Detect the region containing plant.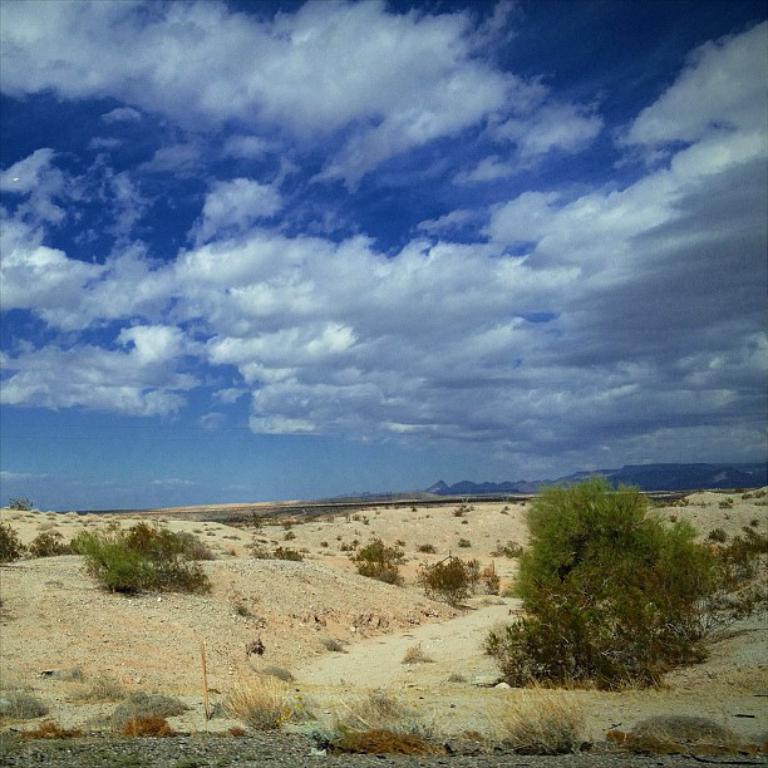
<box>484,471,754,700</box>.
